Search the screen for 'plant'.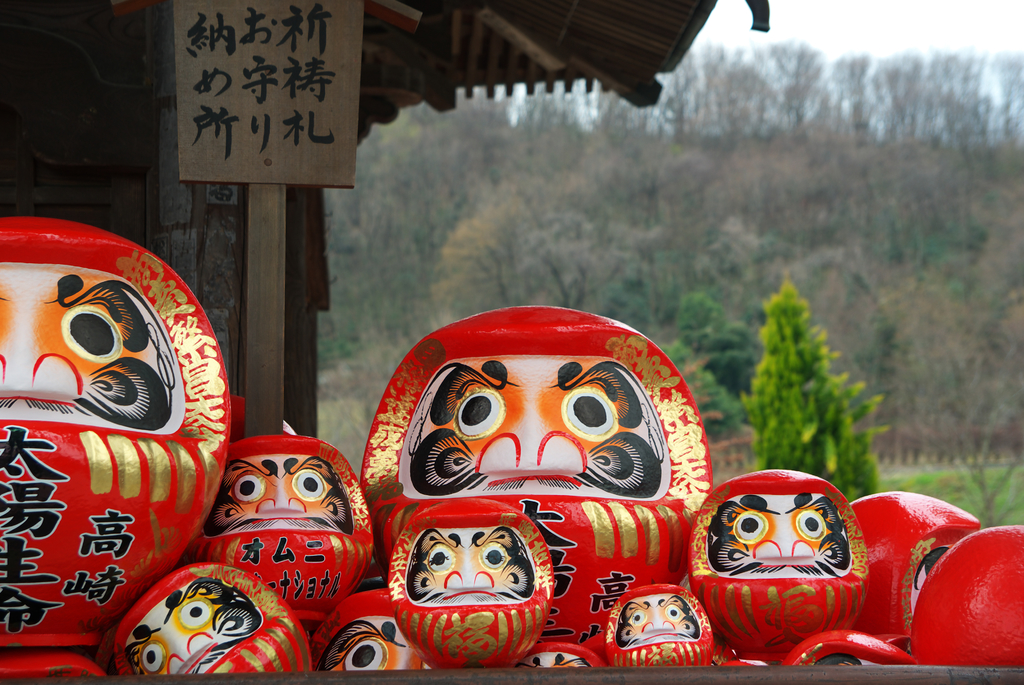
Found at [728, 280, 897, 478].
